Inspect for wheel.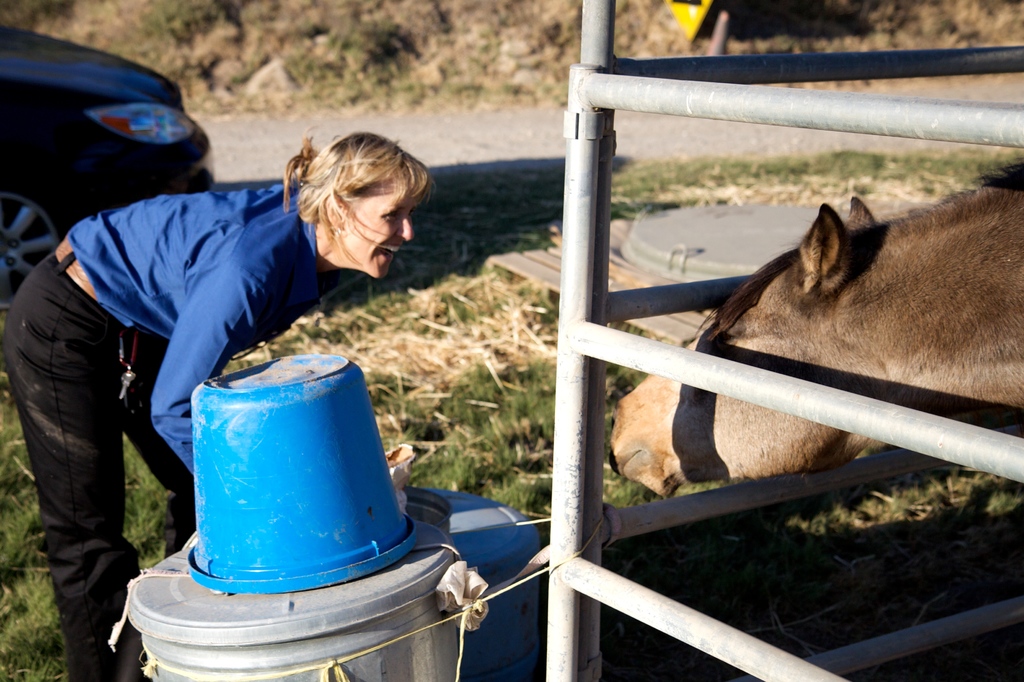
Inspection: box(0, 183, 65, 311).
